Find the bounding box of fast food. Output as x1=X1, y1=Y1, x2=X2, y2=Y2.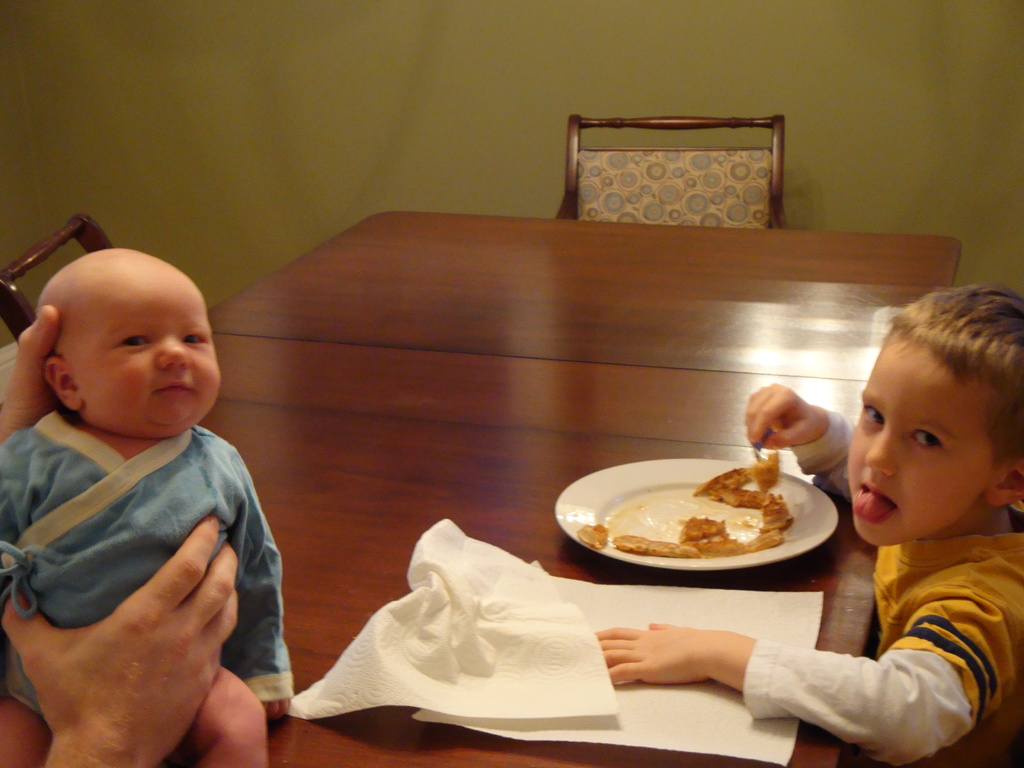
x1=570, y1=454, x2=803, y2=563.
